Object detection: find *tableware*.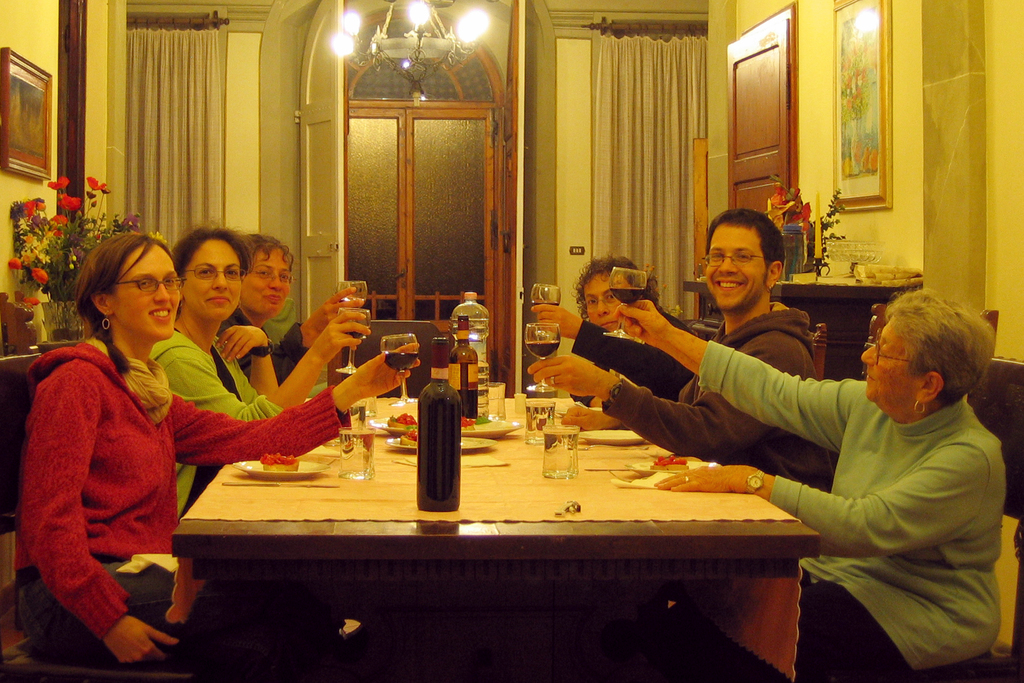
234:460:329:481.
